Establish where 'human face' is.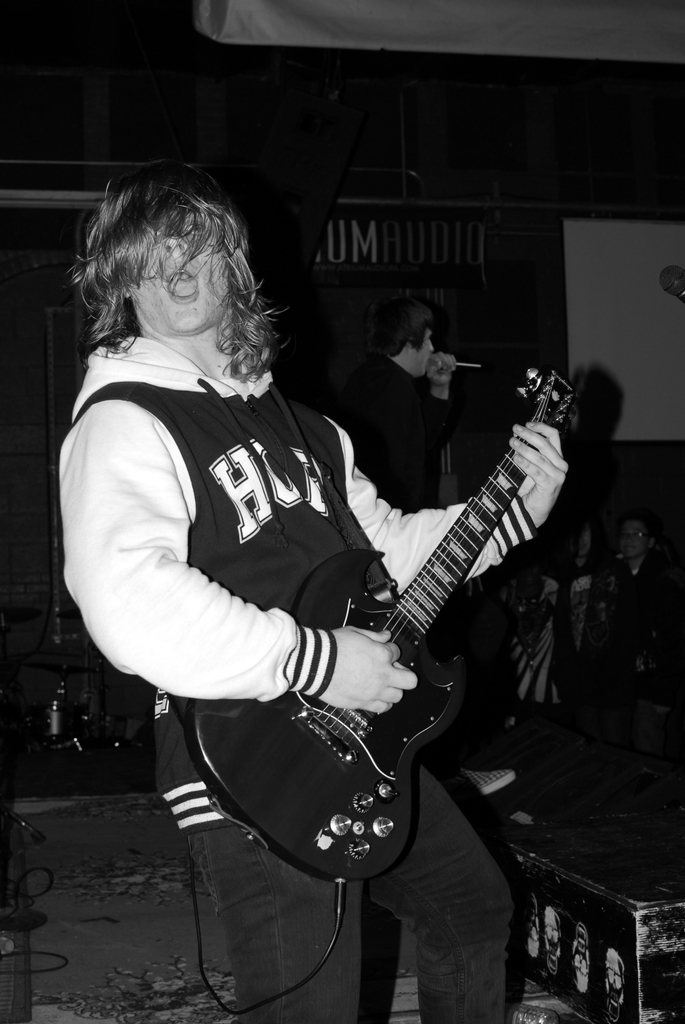
Established at {"x1": 133, "y1": 226, "x2": 229, "y2": 329}.
